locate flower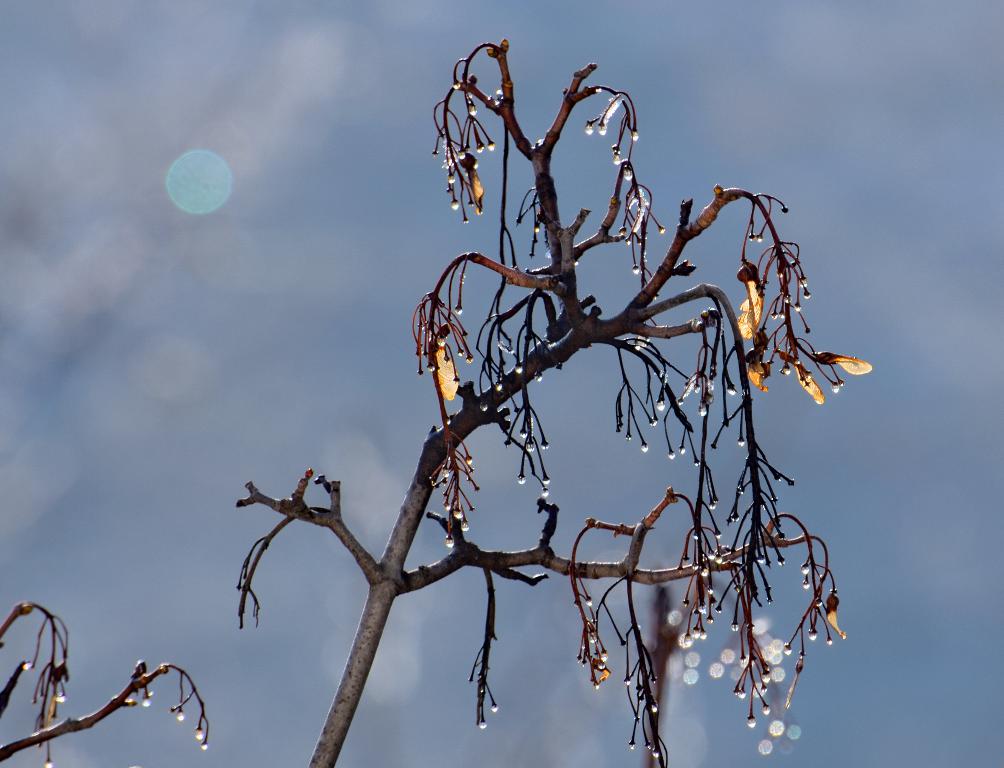
<region>744, 348, 769, 390</region>
